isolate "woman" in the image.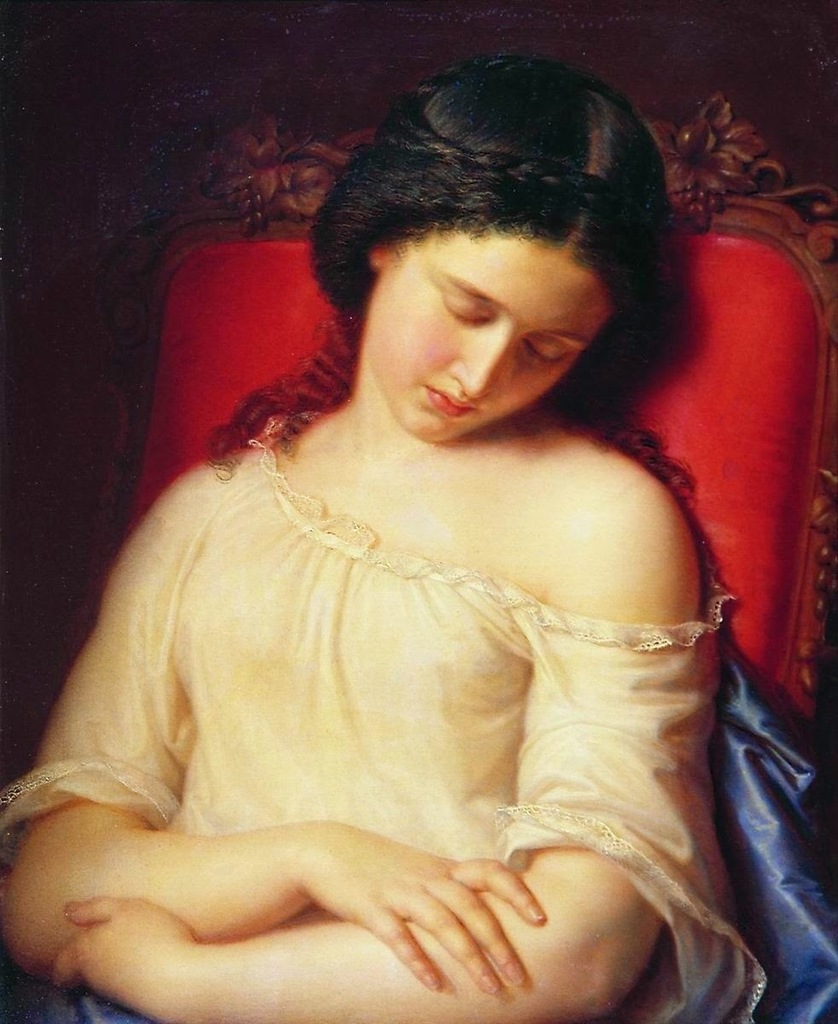
Isolated region: x1=17 y1=56 x2=814 y2=1019.
